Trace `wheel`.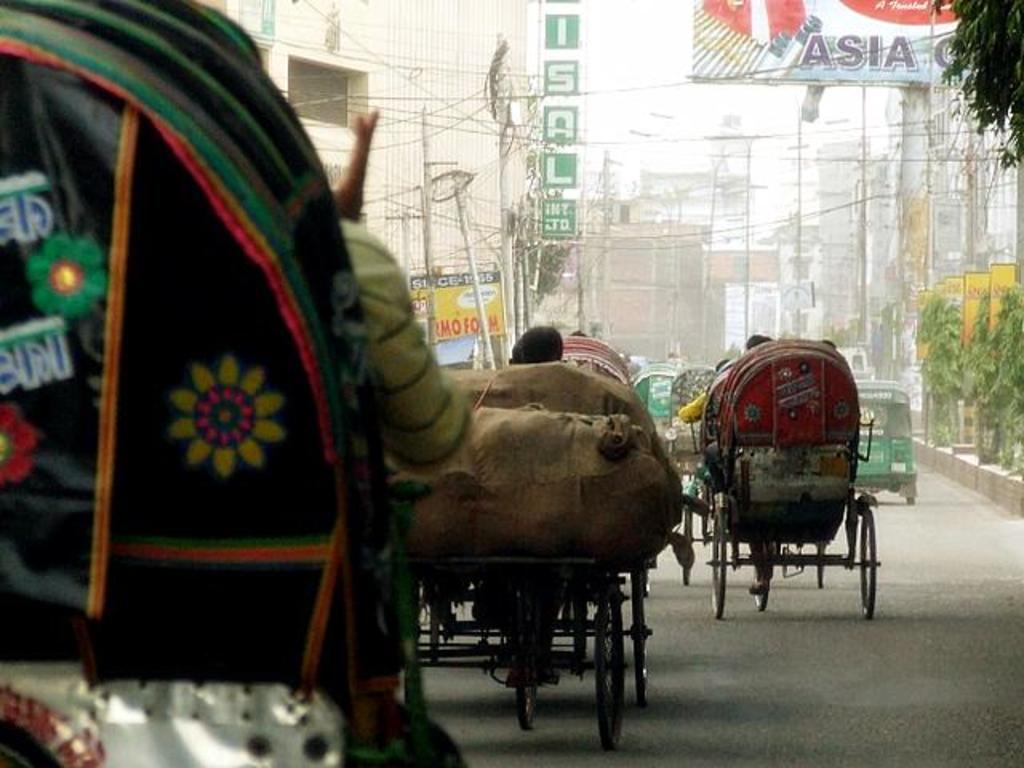
Traced to Rect(594, 587, 622, 747).
